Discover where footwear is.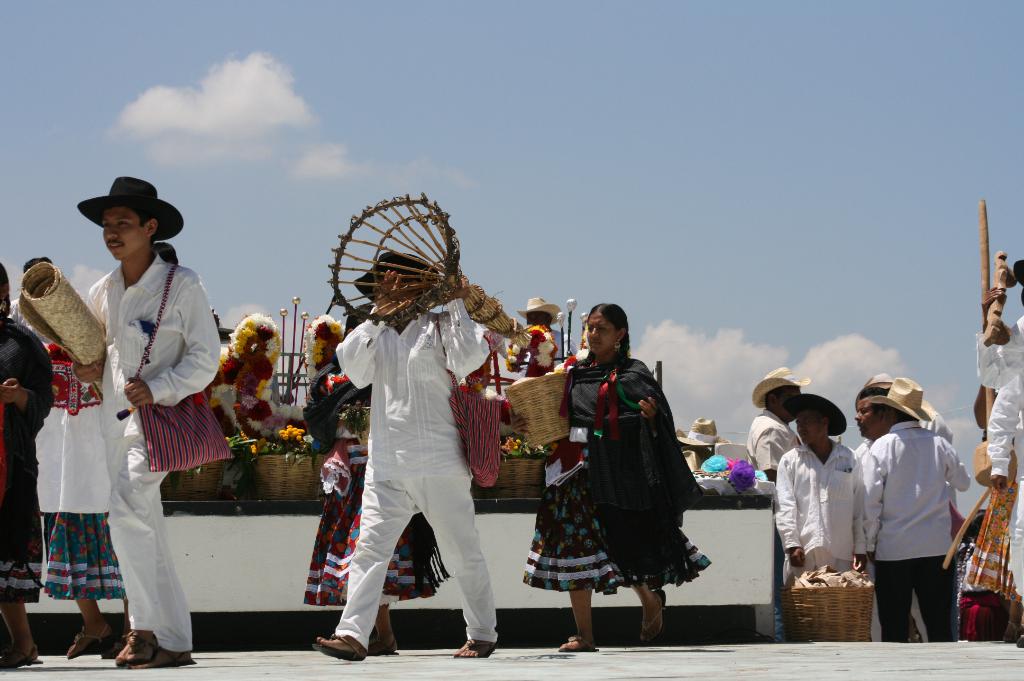
Discovered at [x1=456, y1=638, x2=498, y2=657].
